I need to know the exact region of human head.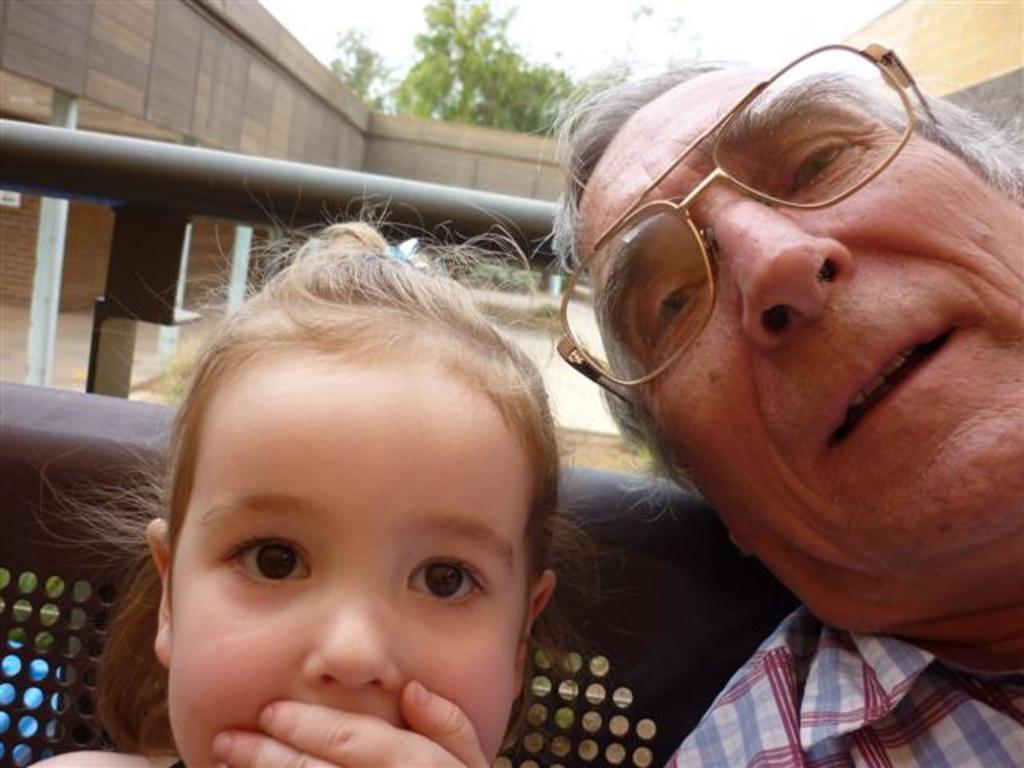
Region: <bbox>125, 246, 549, 747</bbox>.
